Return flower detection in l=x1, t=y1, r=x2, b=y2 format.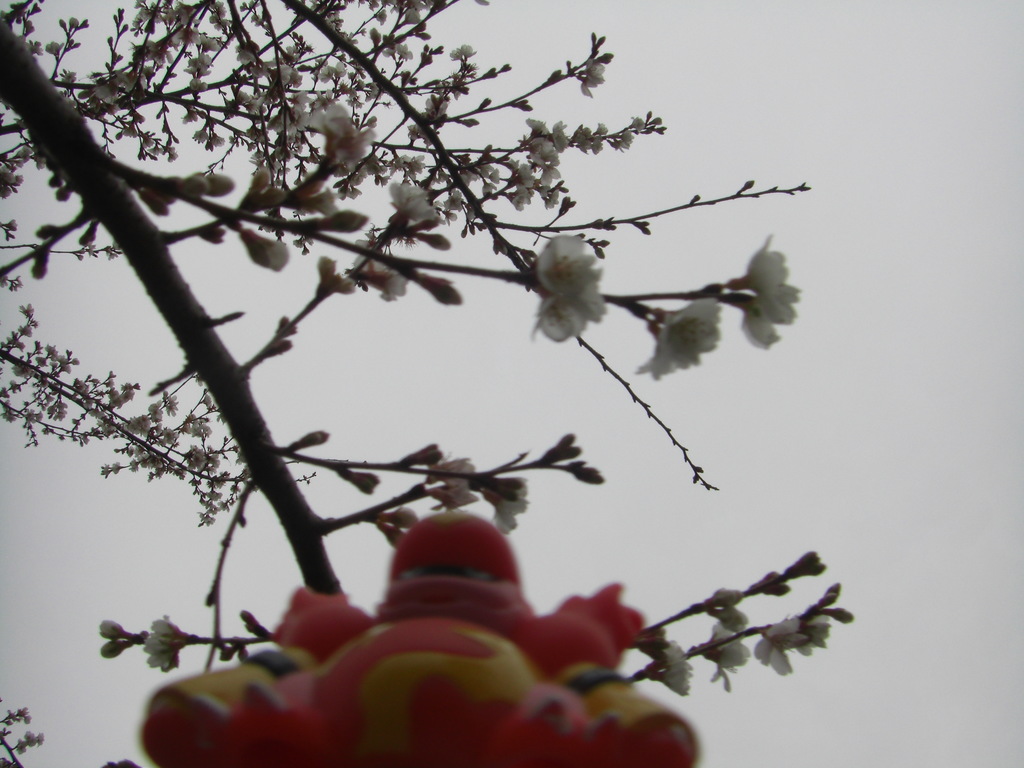
l=756, t=617, r=835, b=671.
